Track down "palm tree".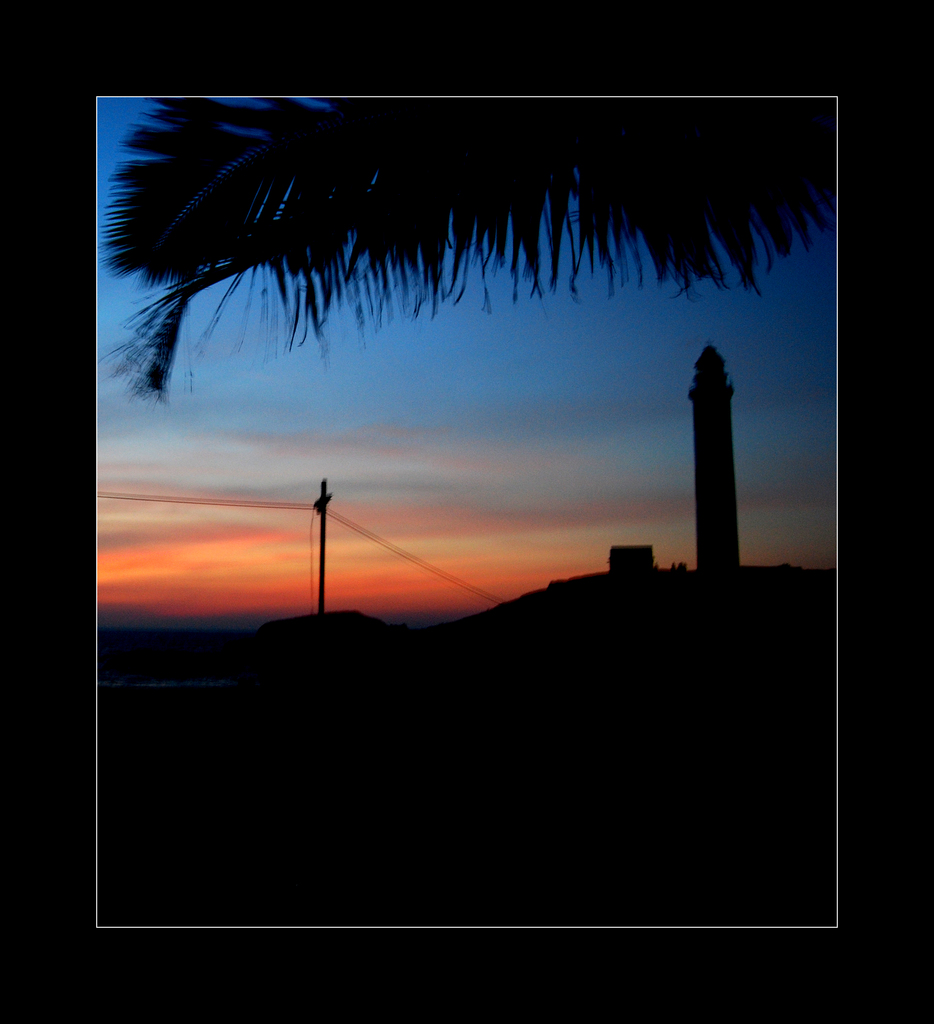
Tracked to {"left": 97, "top": 94, "right": 841, "bottom": 396}.
